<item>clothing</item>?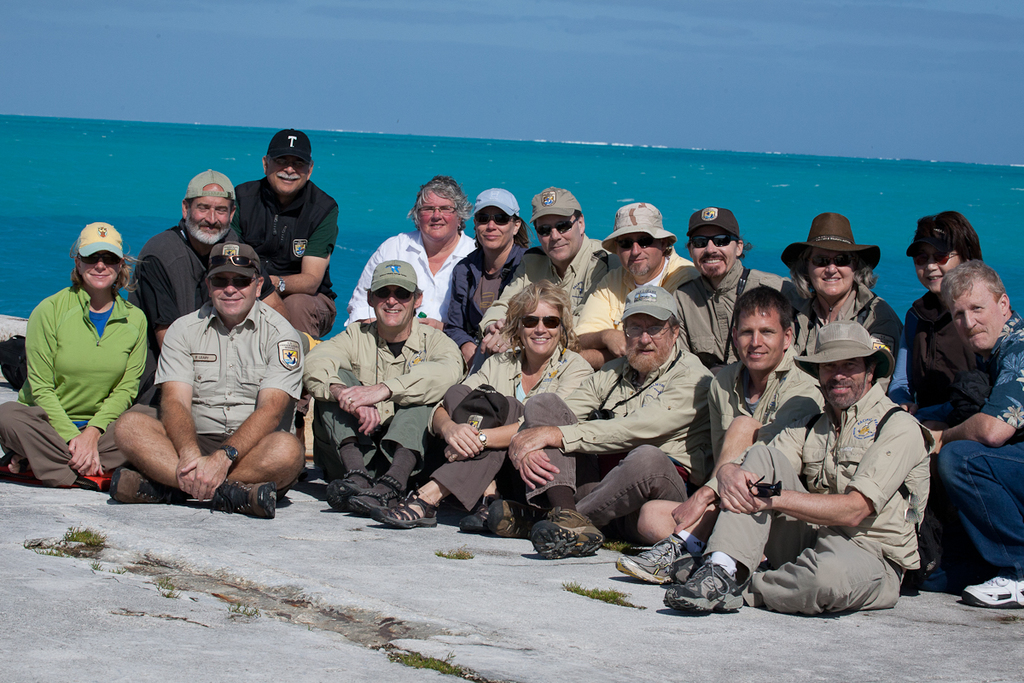
[765, 353, 939, 611]
